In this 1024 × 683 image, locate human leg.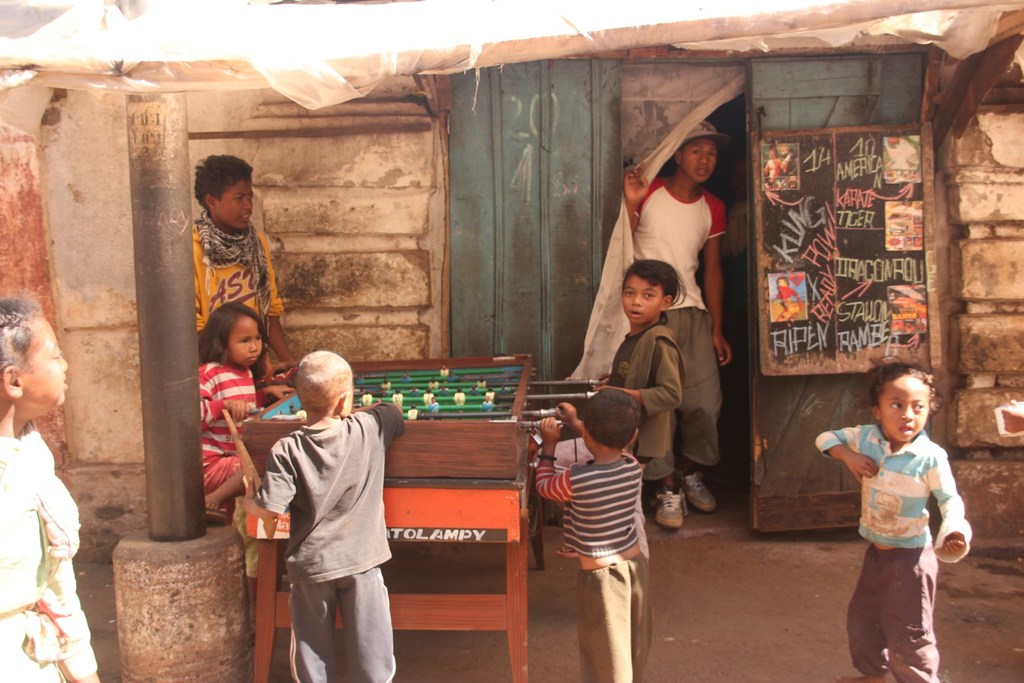
Bounding box: box=[648, 309, 678, 536].
